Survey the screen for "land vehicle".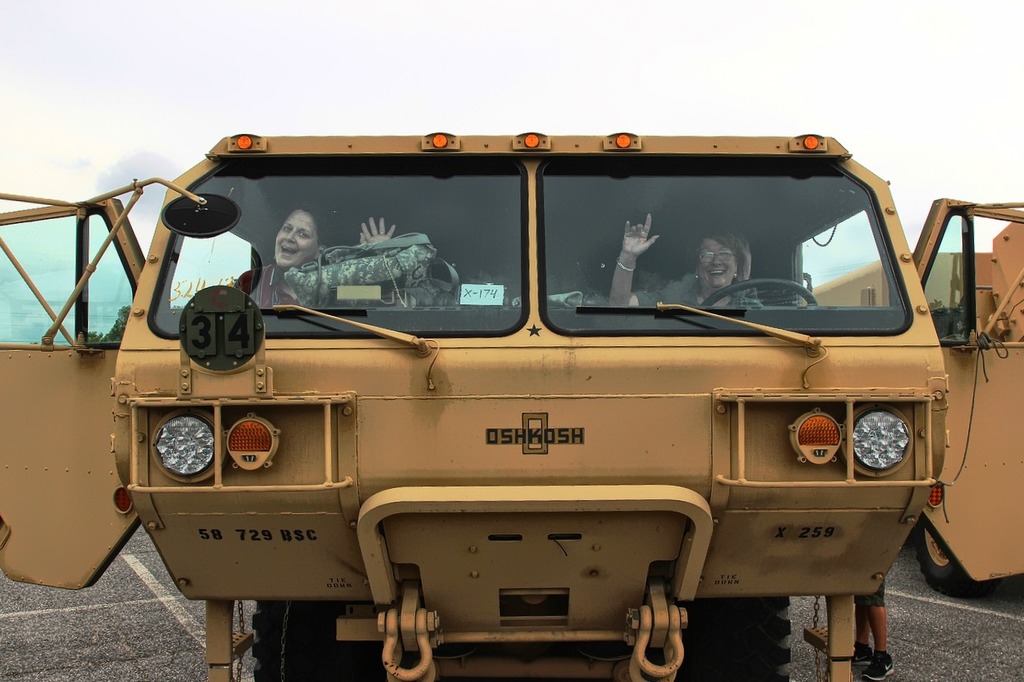
Survey found: 33/125/1012/681.
